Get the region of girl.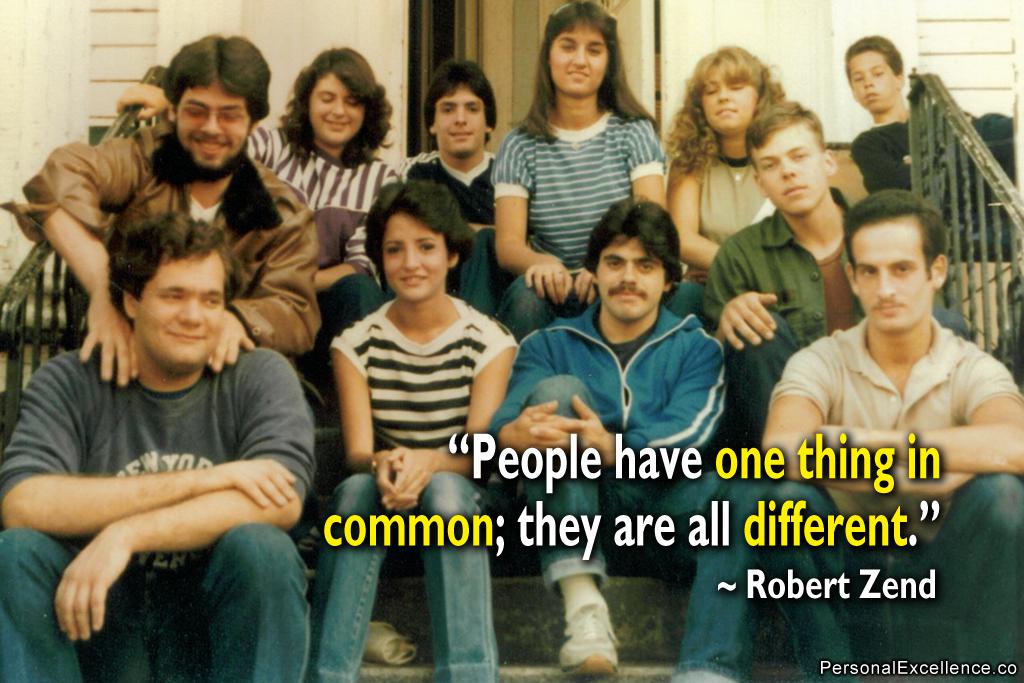
x1=112 y1=38 x2=400 y2=220.
